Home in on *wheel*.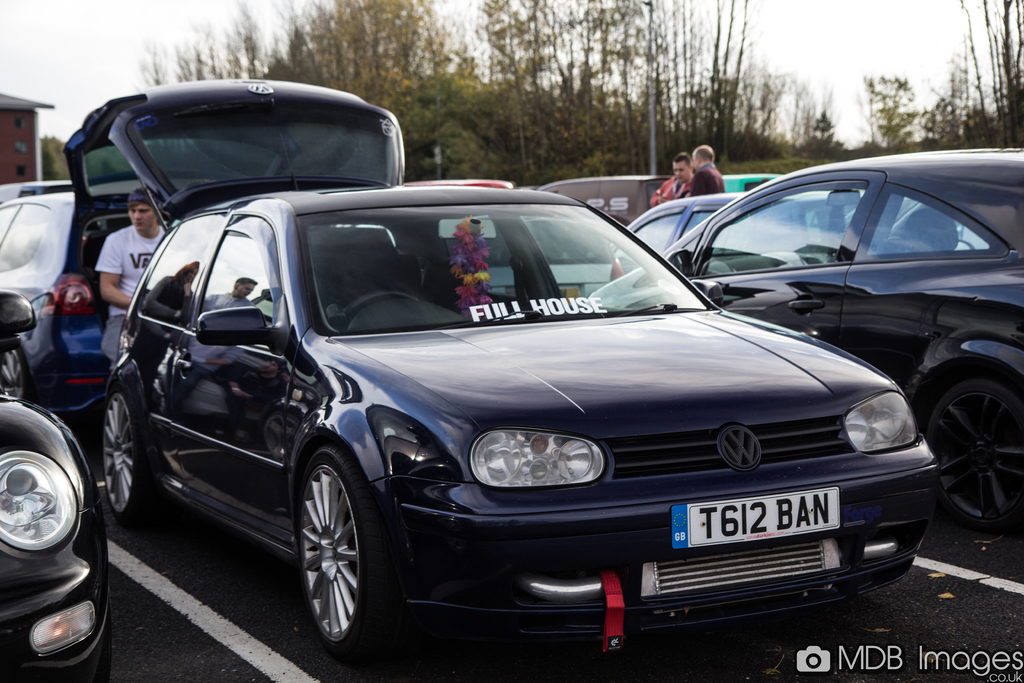
Homed in at bbox=[3, 331, 29, 394].
